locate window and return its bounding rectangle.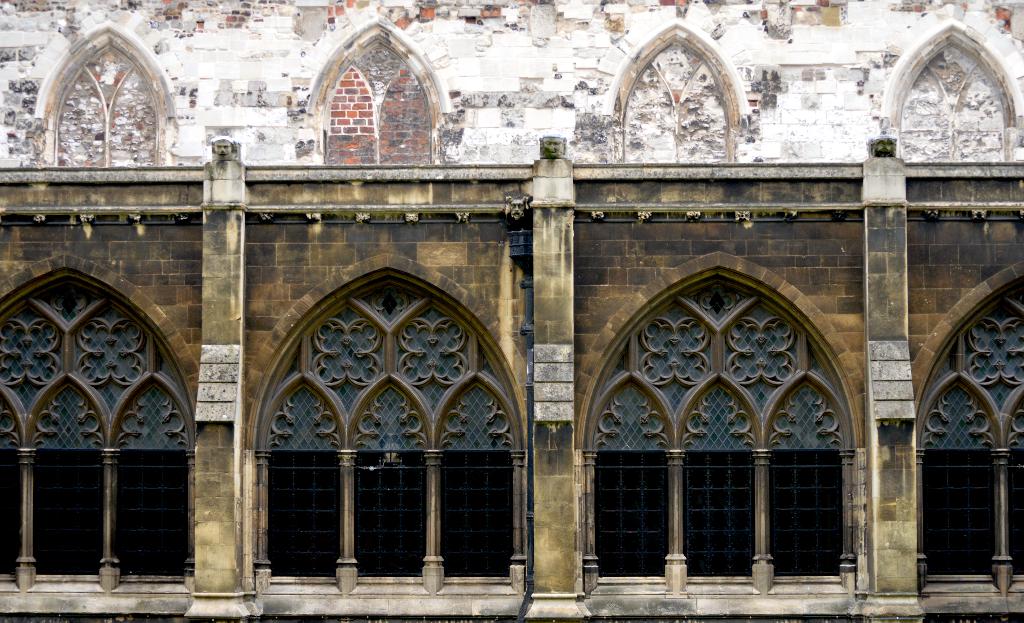
(left=586, top=267, right=862, bottom=590).
